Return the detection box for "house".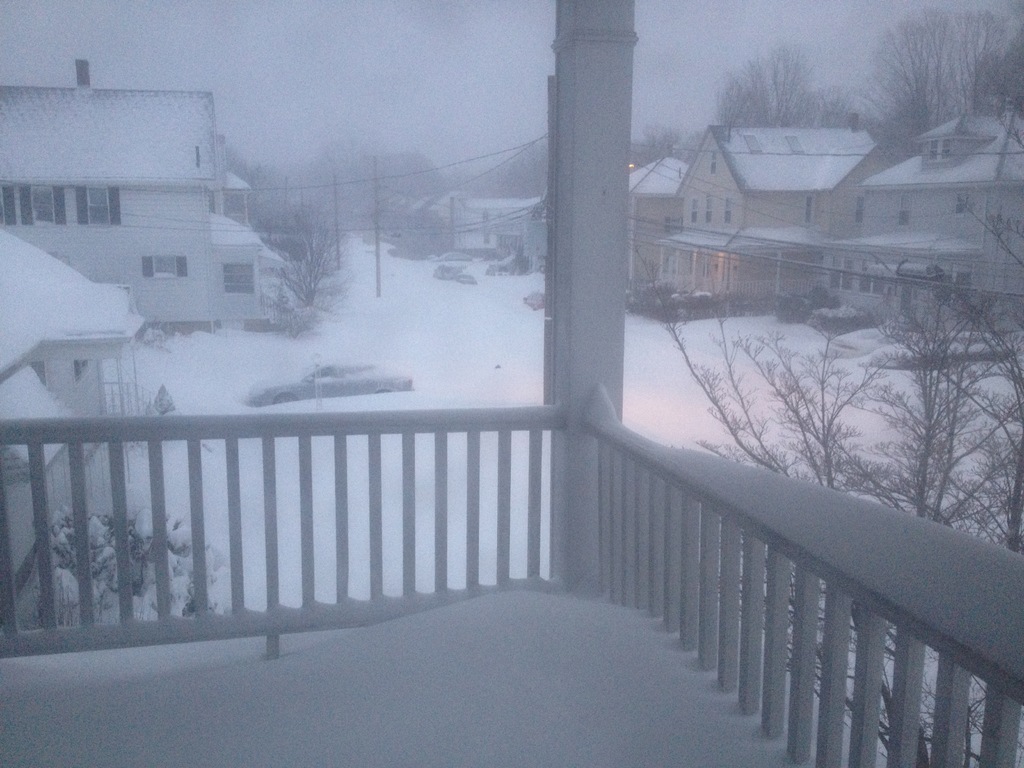
<box>0,224,148,607</box>.
